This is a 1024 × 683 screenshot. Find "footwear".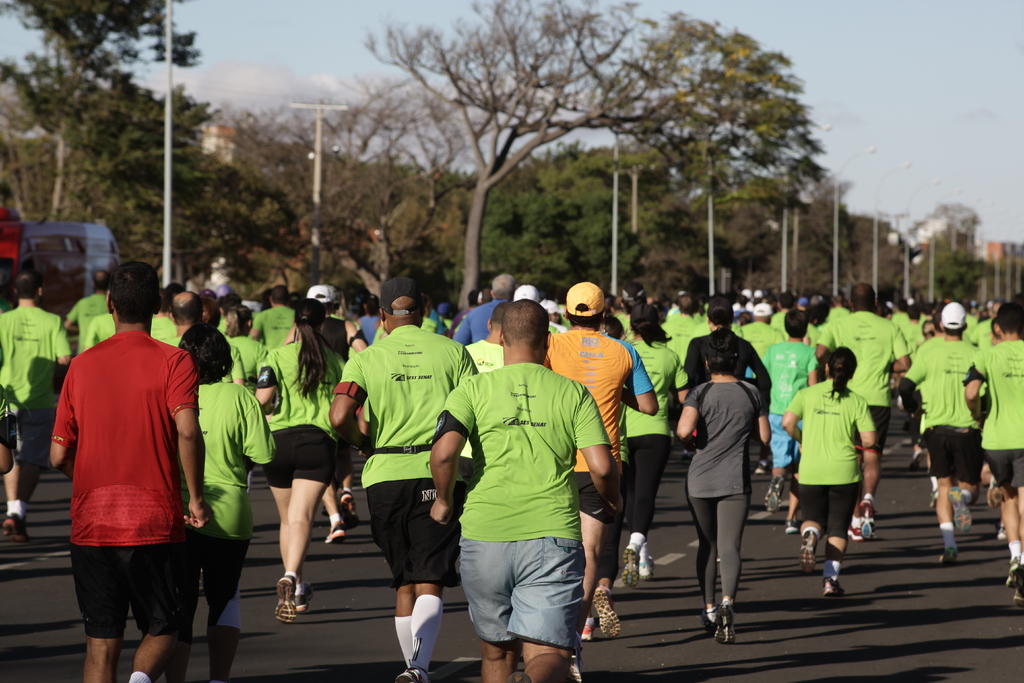
Bounding box: bbox=[295, 579, 315, 613].
